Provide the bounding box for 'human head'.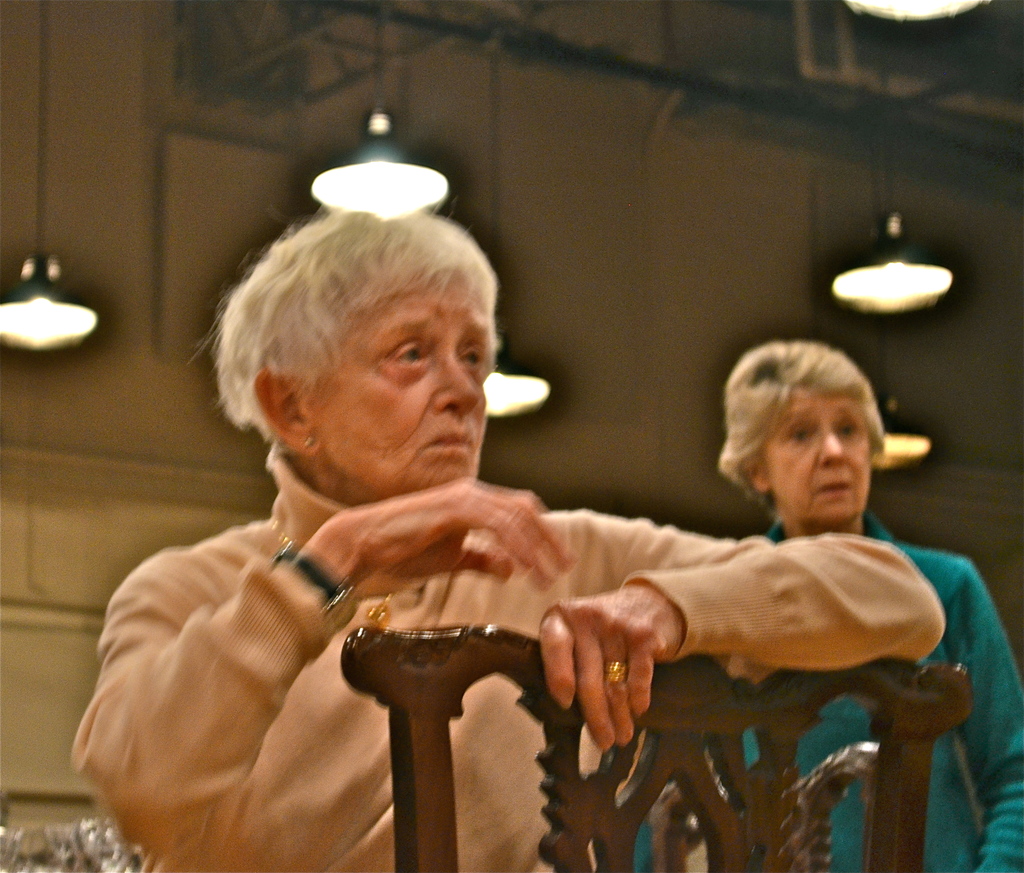
[712,337,888,526].
